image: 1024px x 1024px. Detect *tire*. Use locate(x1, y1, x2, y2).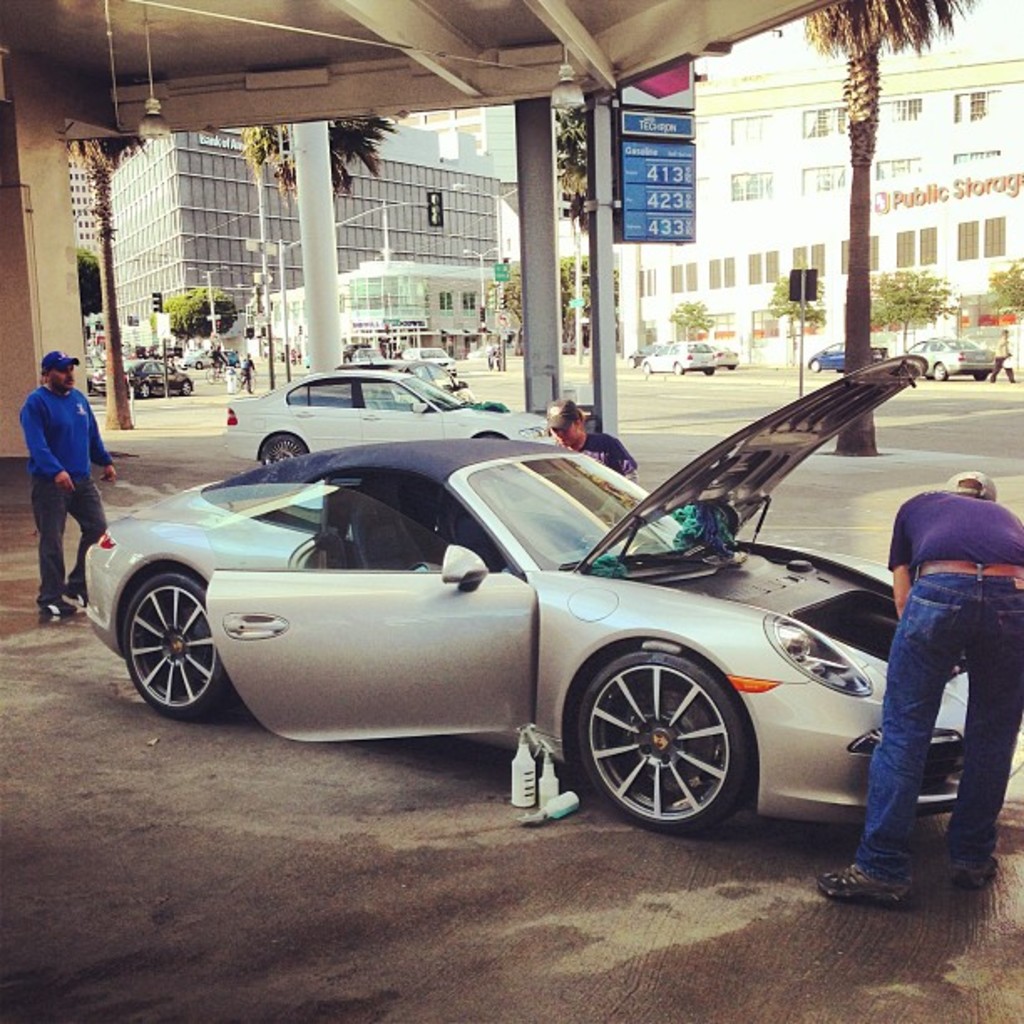
locate(581, 658, 765, 835).
